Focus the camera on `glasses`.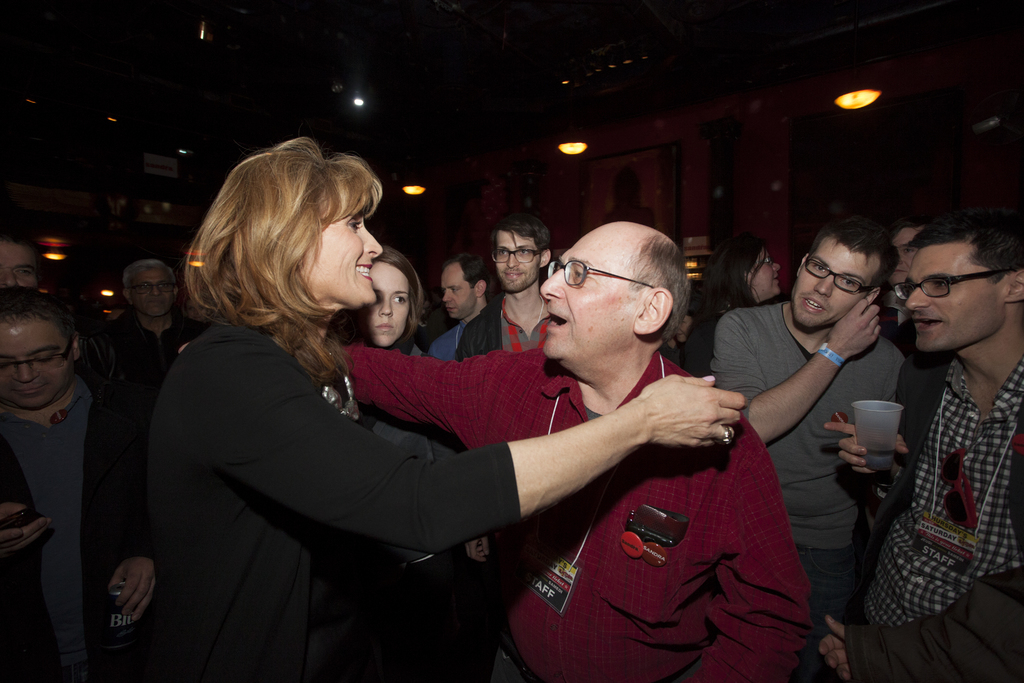
Focus region: l=550, t=261, r=657, b=288.
